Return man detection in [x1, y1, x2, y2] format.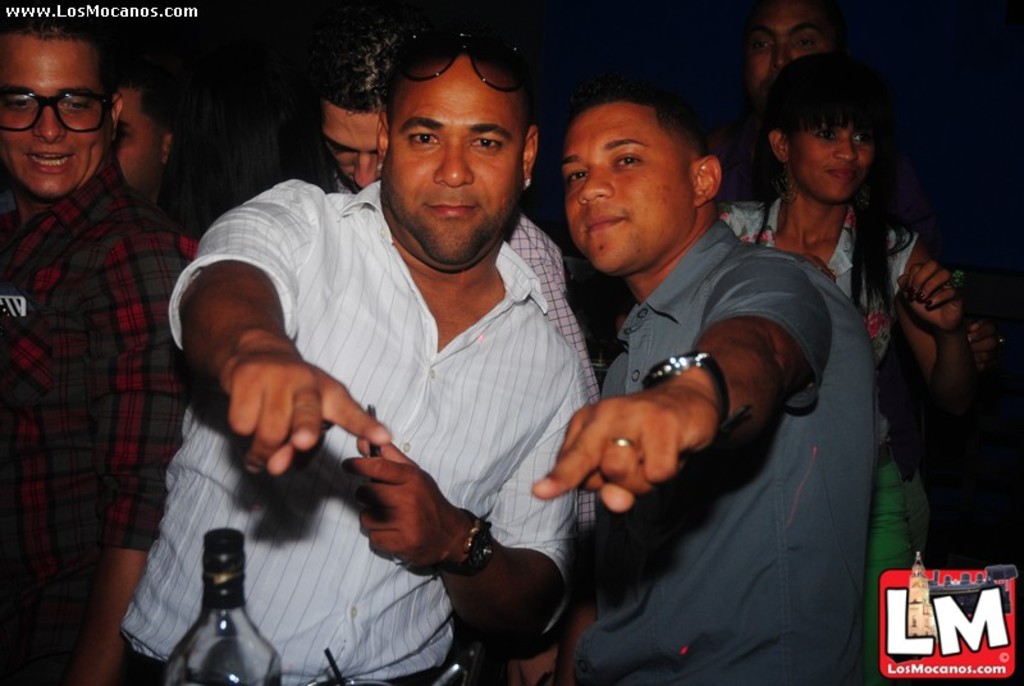
[110, 47, 198, 280].
